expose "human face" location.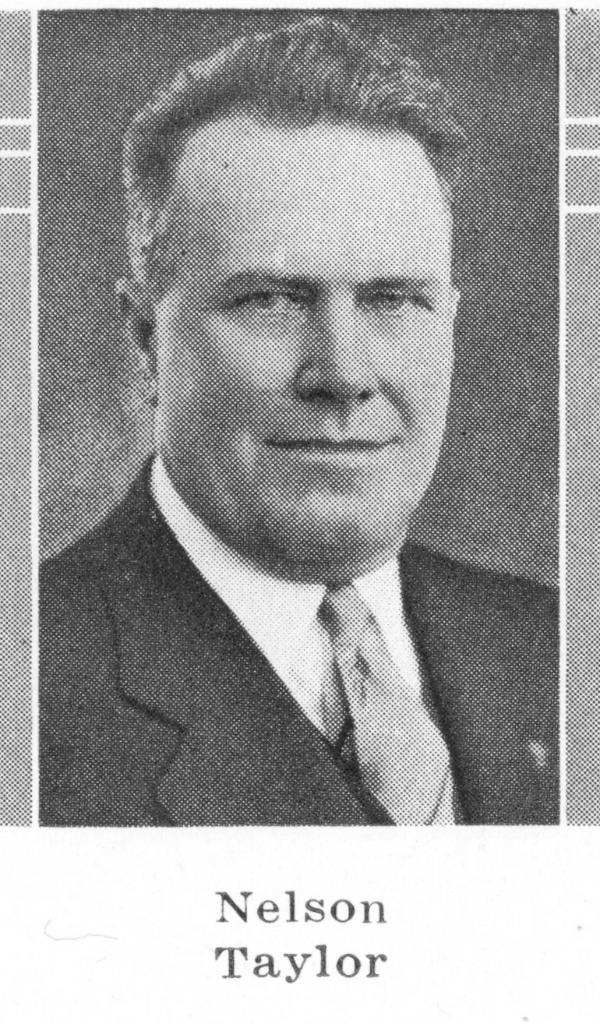
Exposed at [155,121,452,581].
